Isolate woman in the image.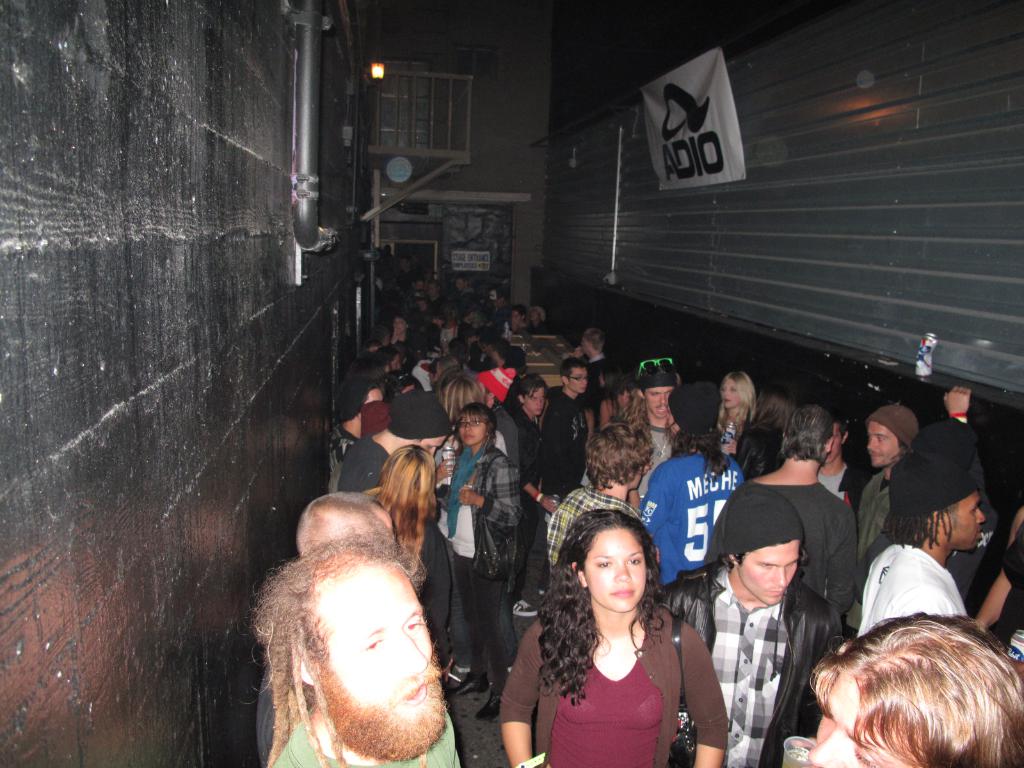
Isolated region: <box>437,404,520,719</box>.
